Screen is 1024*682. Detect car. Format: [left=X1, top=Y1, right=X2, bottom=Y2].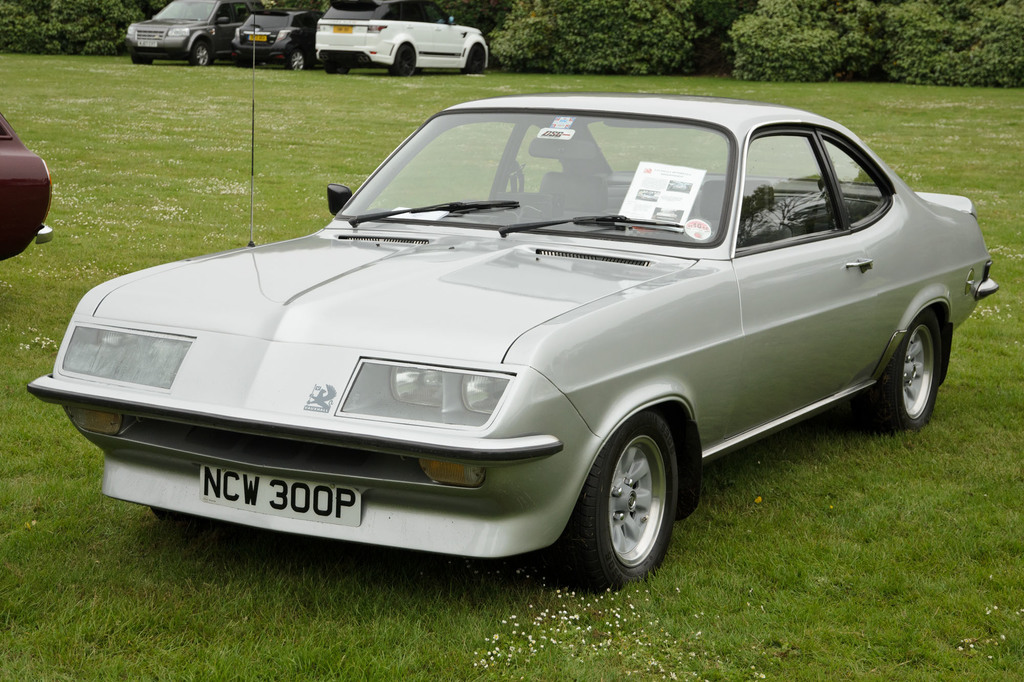
[left=0, top=109, right=56, bottom=262].
